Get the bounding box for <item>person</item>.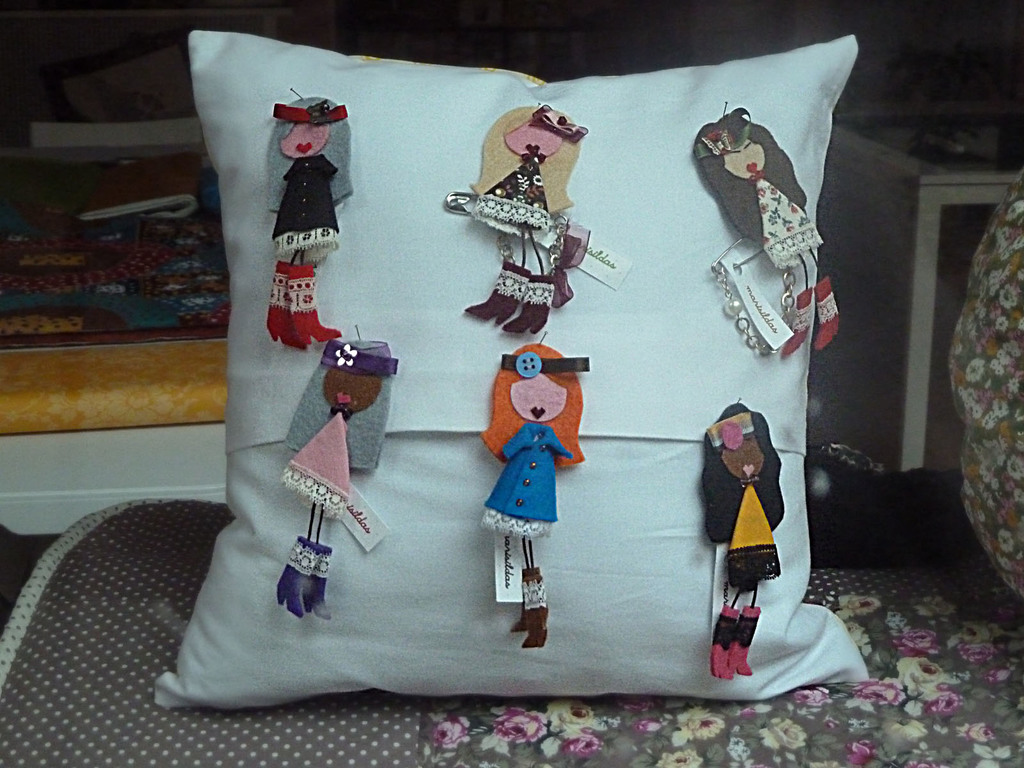
detection(266, 95, 355, 349).
